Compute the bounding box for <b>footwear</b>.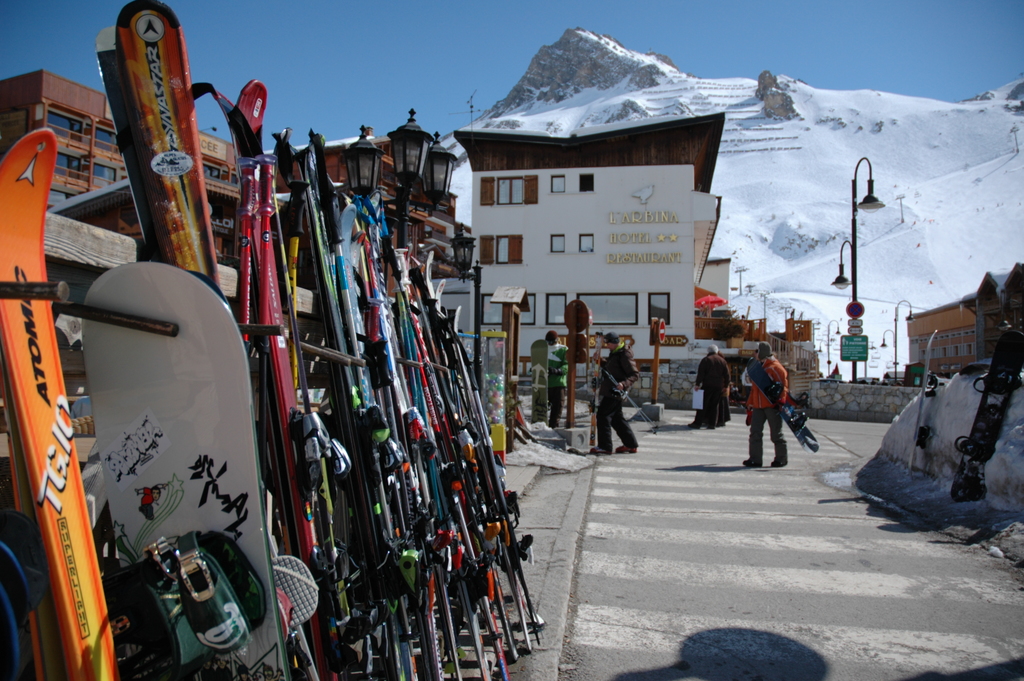
<bbox>707, 424, 715, 429</bbox>.
